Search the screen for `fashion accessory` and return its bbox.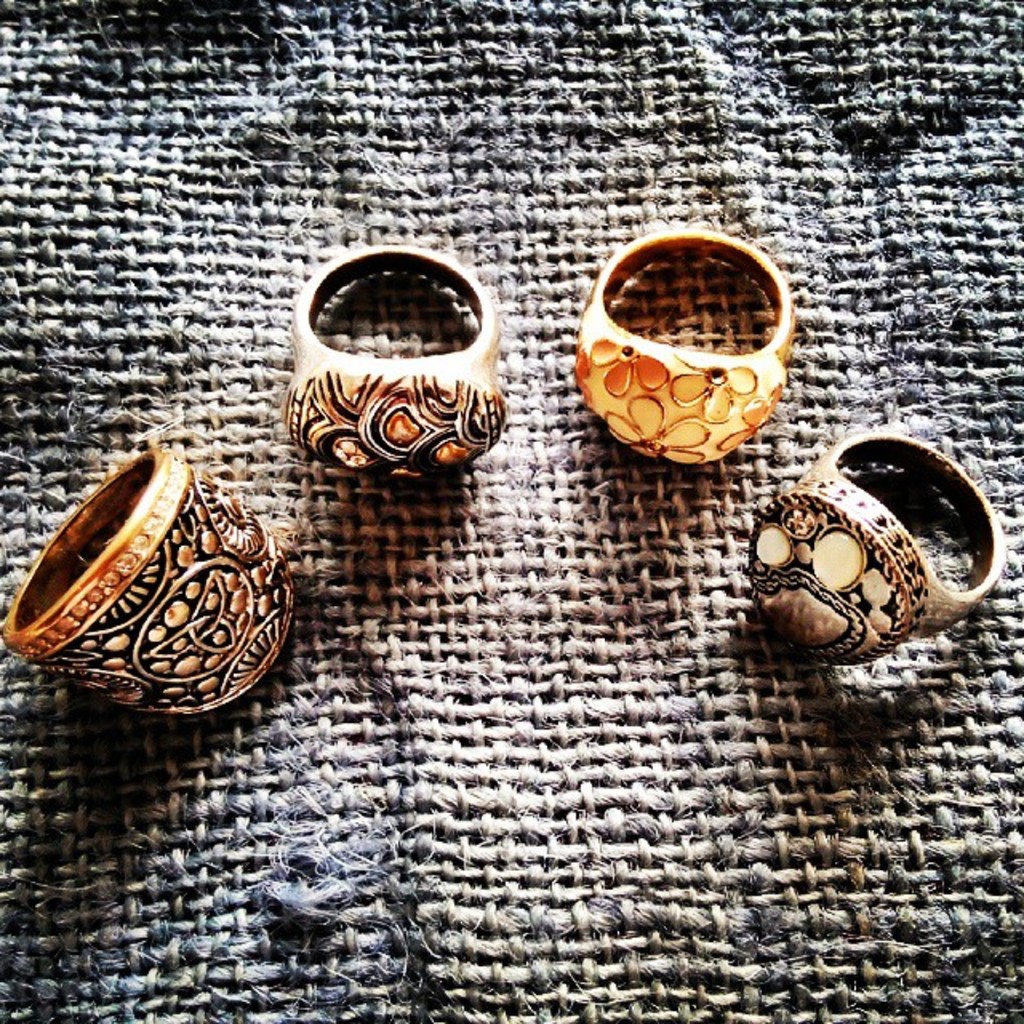
Found: (x1=2, y1=454, x2=298, y2=726).
